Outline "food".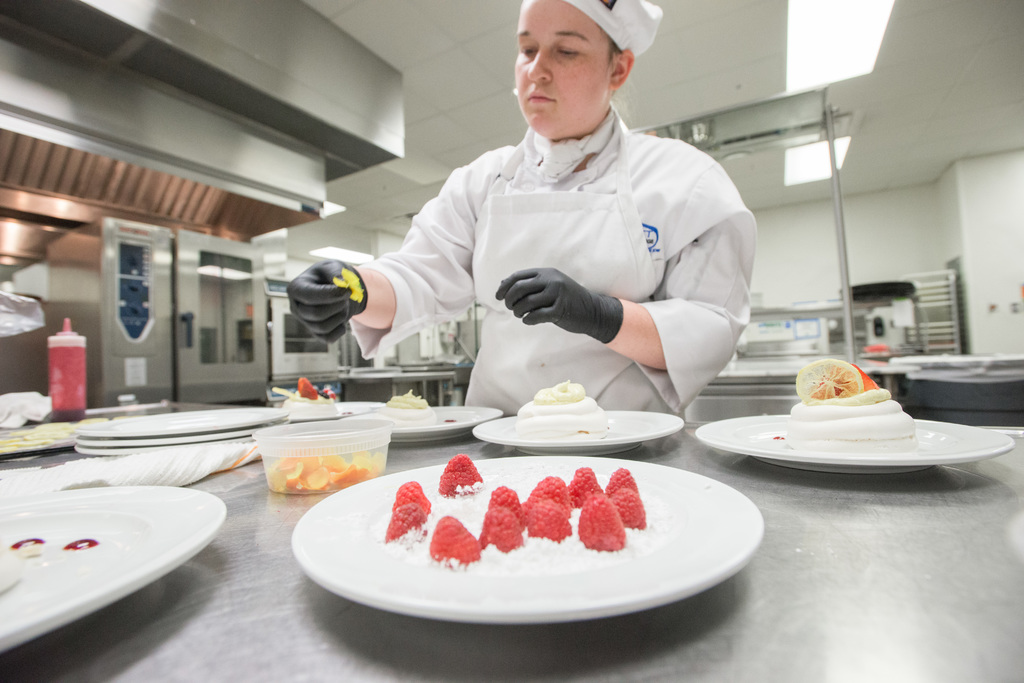
Outline: {"left": 479, "top": 502, "right": 523, "bottom": 556}.
